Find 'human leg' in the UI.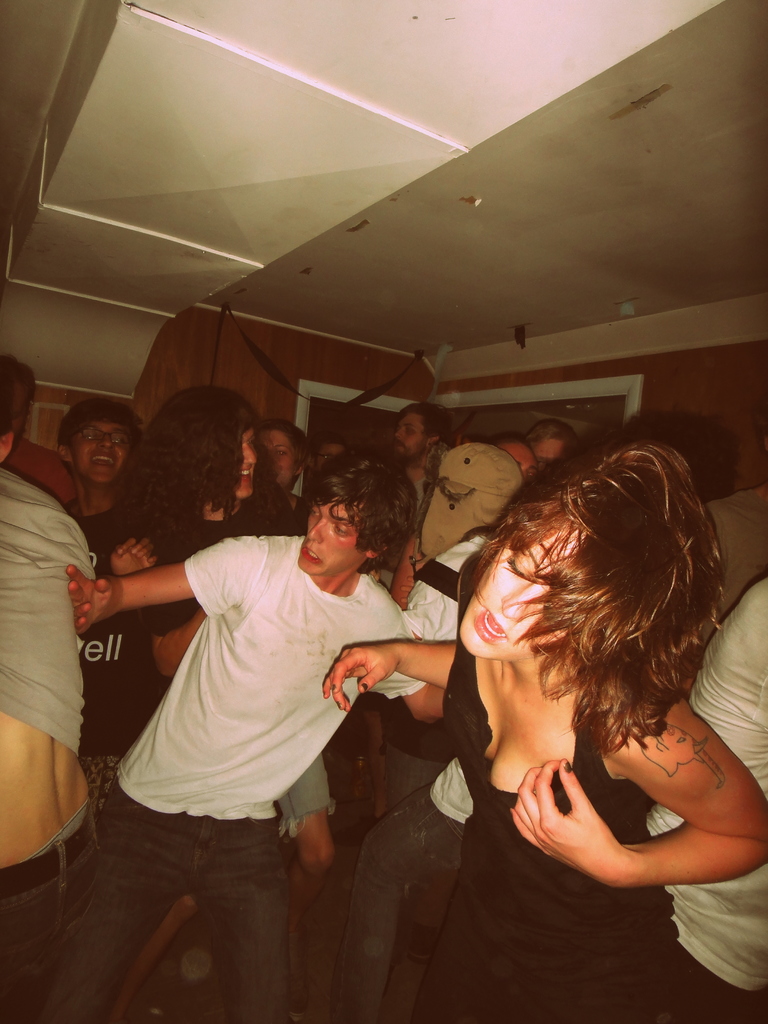
UI element at {"left": 44, "top": 778, "right": 199, "bottom": 1023}.
